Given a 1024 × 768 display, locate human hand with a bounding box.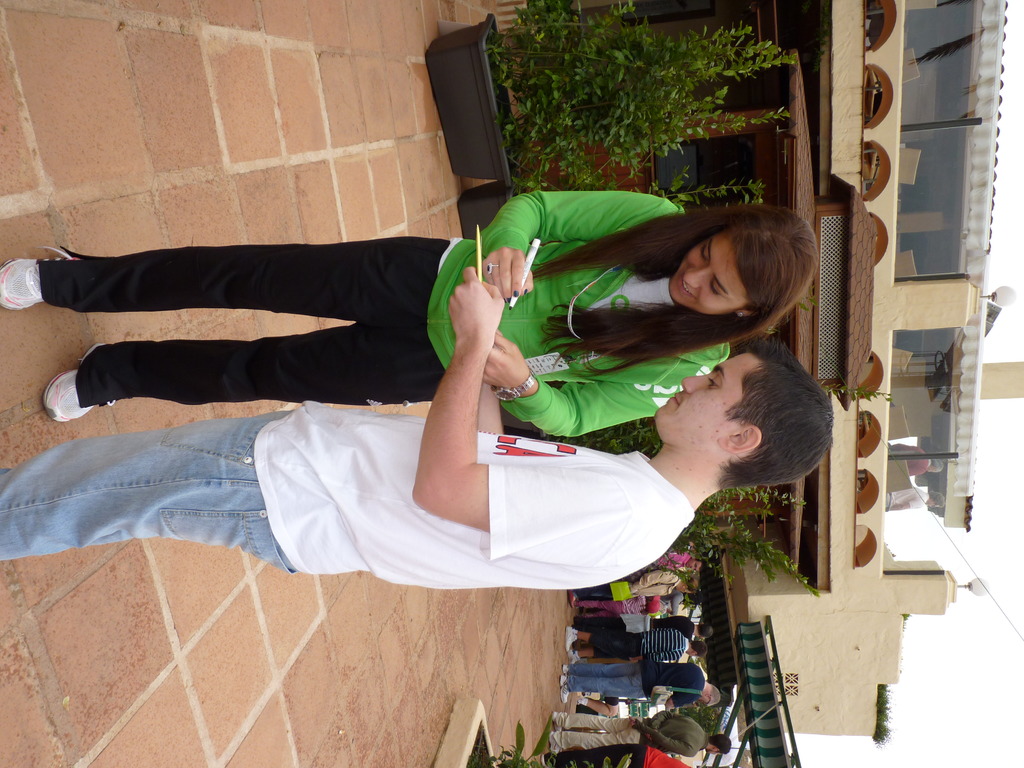
Located: {"x1": 630, "y1": 655, "x2": 643, "y2": 662}.
